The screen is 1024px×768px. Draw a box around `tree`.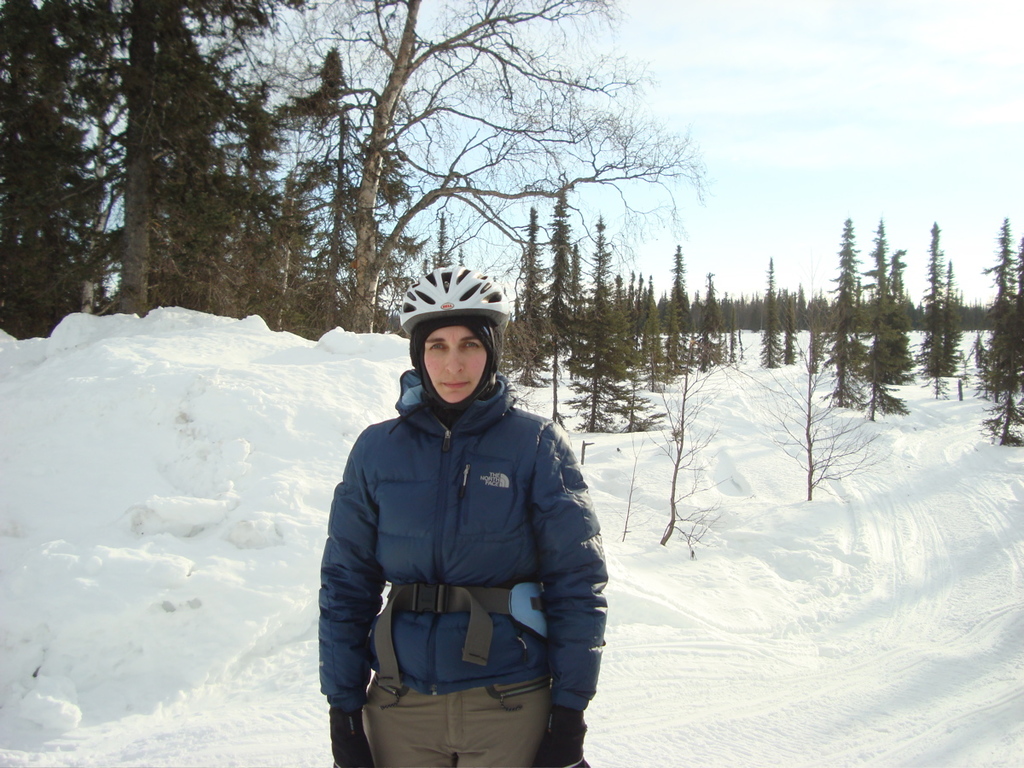
pyautogui.locateOnScreen(25, 1, 136, 287).
